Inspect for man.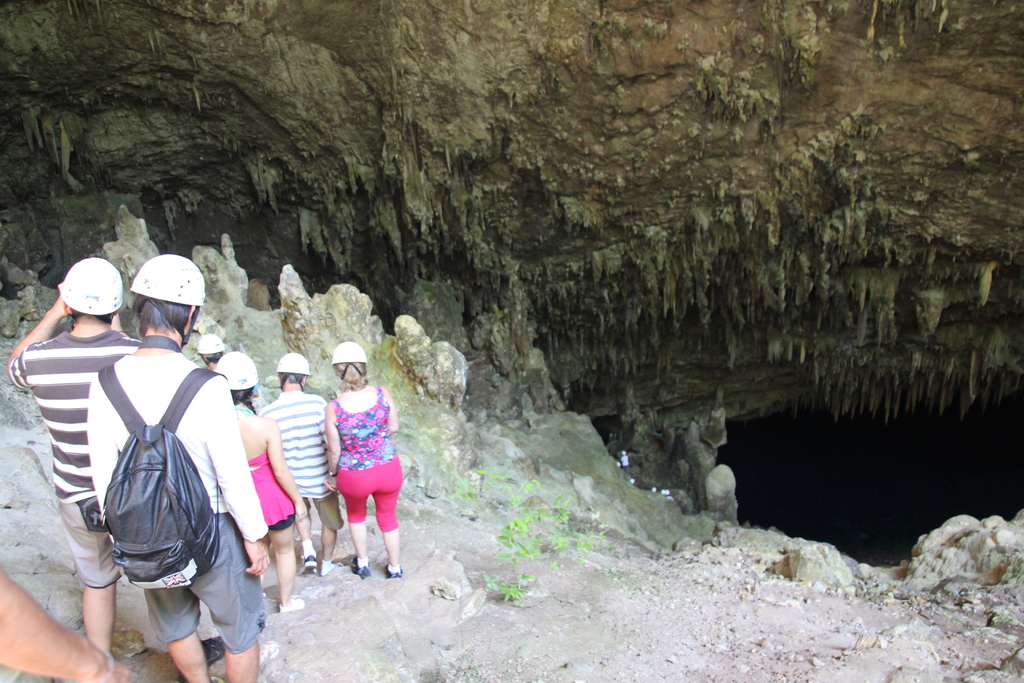
Inspection: bbox=(6, 253, 228, 661).
